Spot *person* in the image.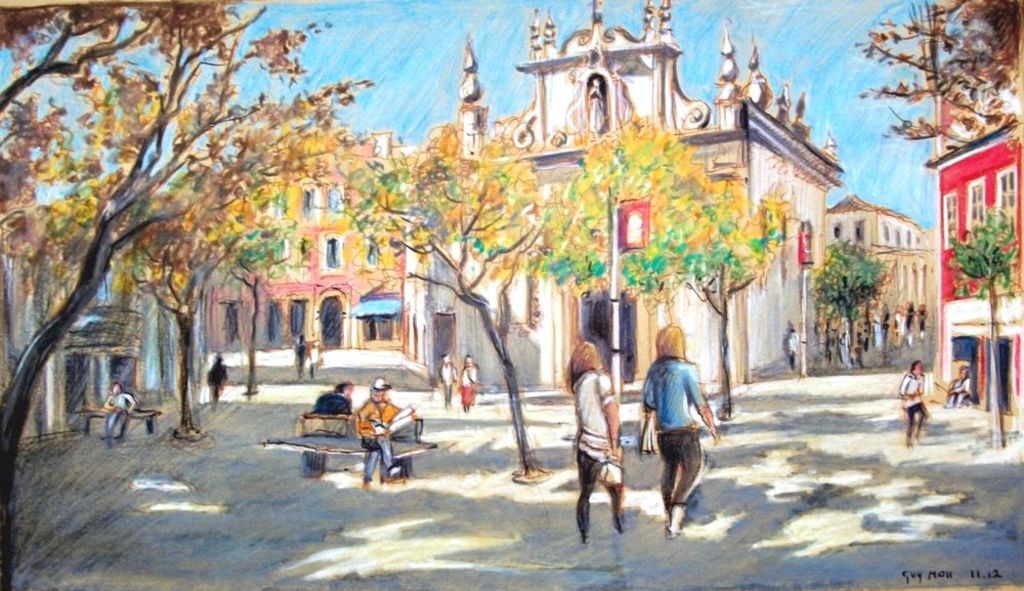
*person* found at crop(458, 352, 479, 411).
